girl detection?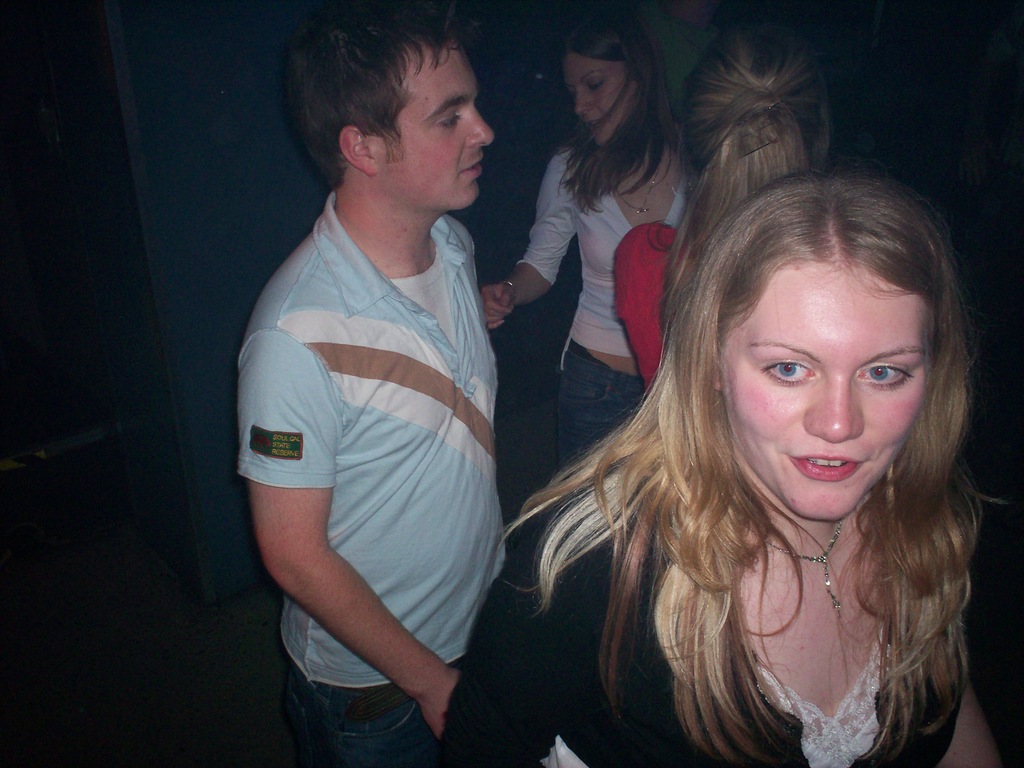
crop(426, 170, 964, 767)
